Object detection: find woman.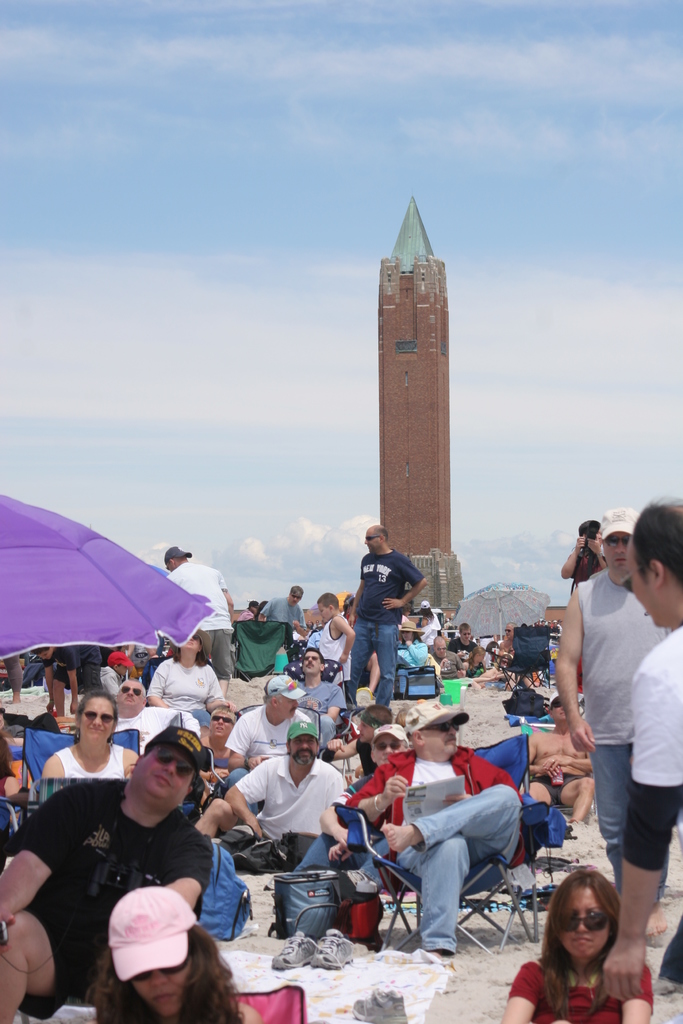
[94,884,263,1023].
